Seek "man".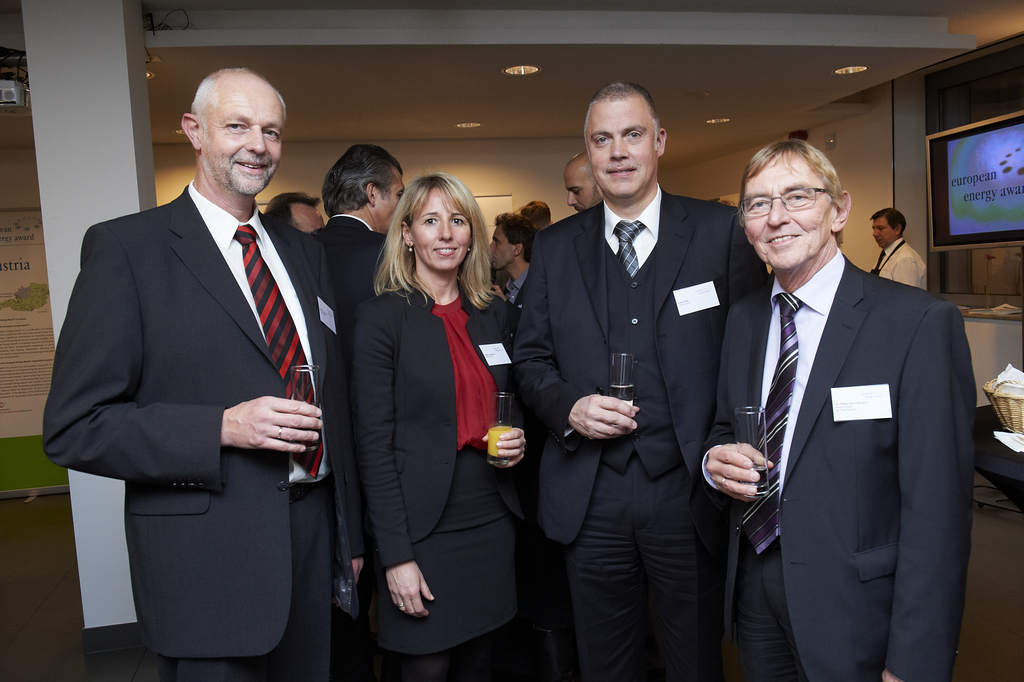
484,210,536,300.
